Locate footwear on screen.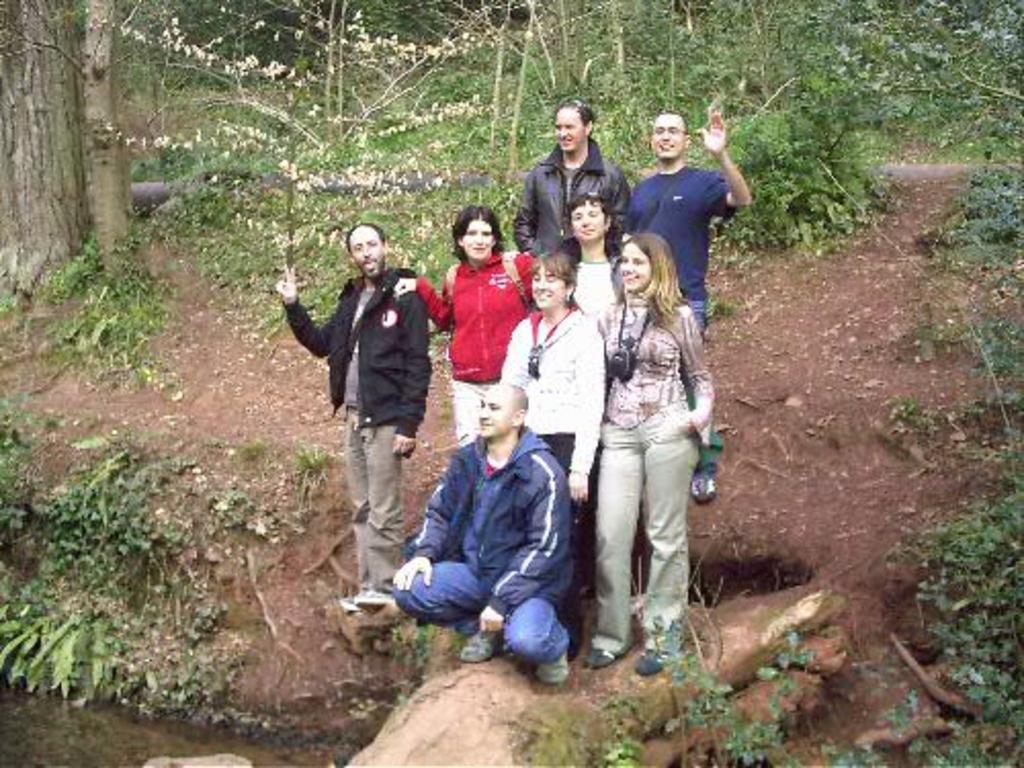
On screen at bbox(635, 645, 670, 674).
